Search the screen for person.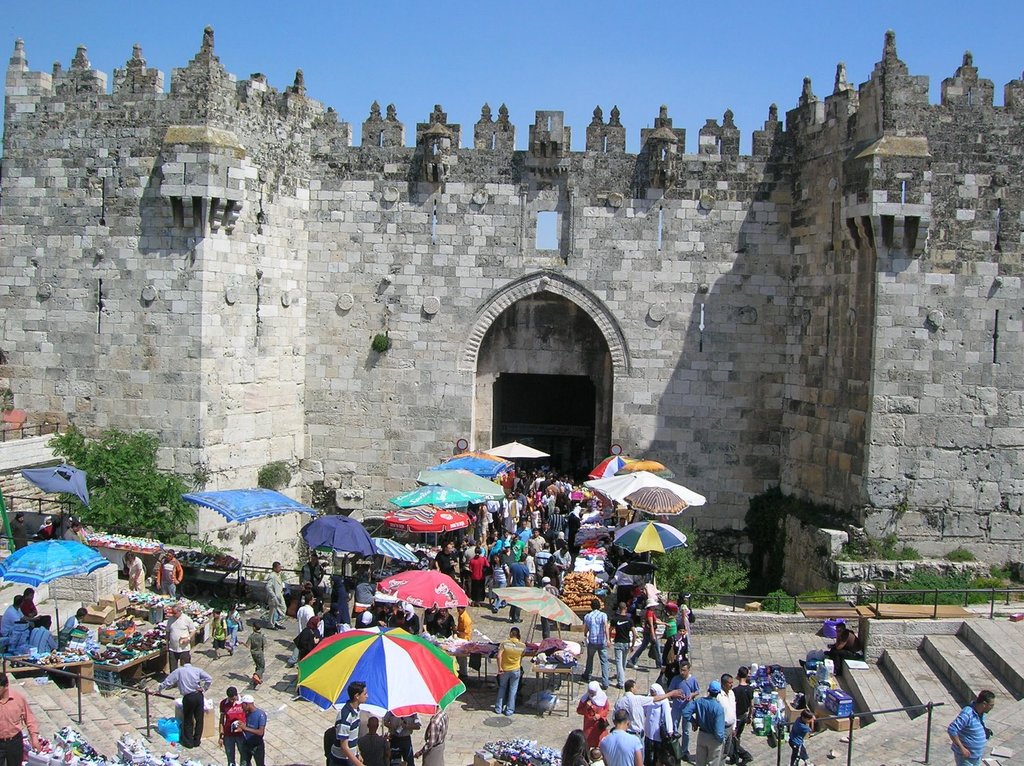
Found at <bbox>153, 651, 211, 749</bbox>.
